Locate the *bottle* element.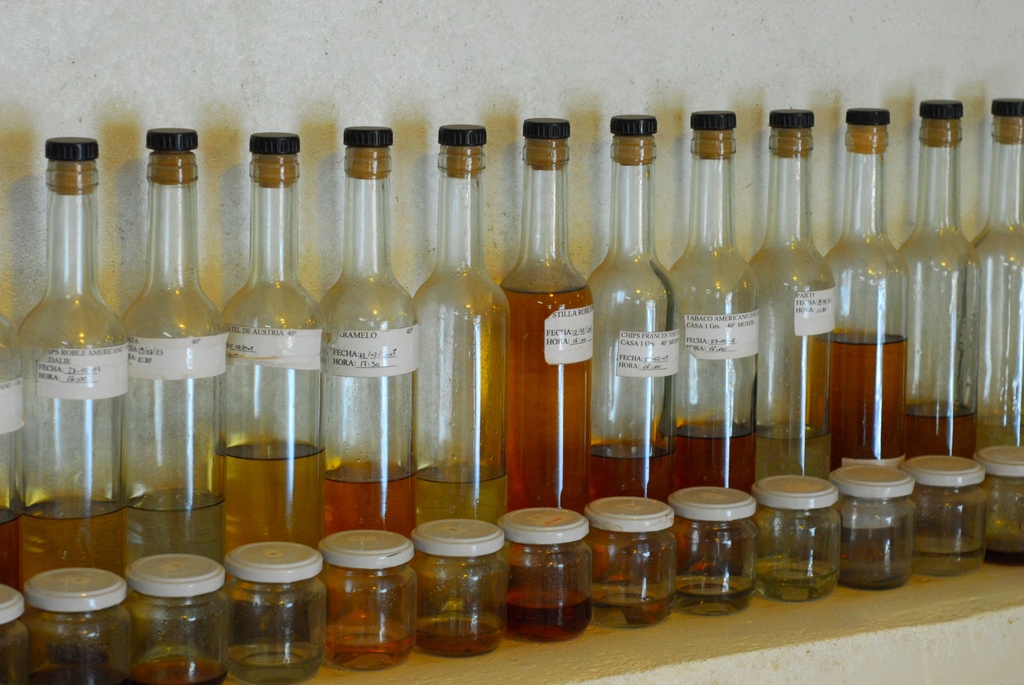
Element bbox: detection(674, 105, 759, 521).
